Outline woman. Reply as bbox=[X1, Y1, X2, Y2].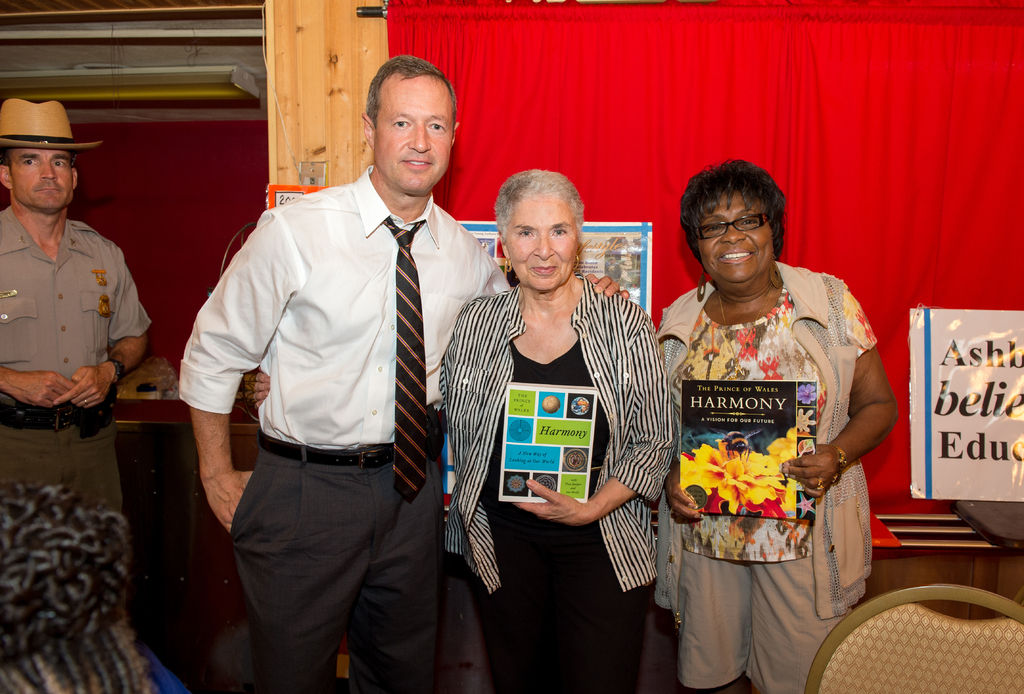
bbox=[656, 161, 884, 677].
